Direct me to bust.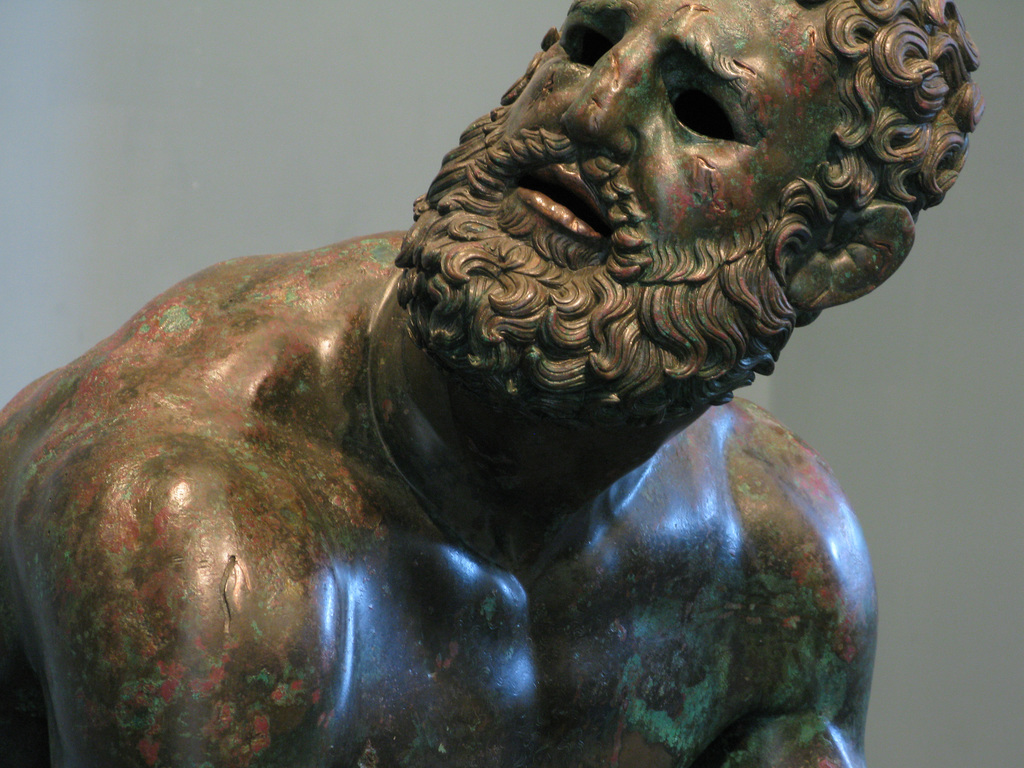
Direction: left=0, top=0, right=990, bottom=767.
